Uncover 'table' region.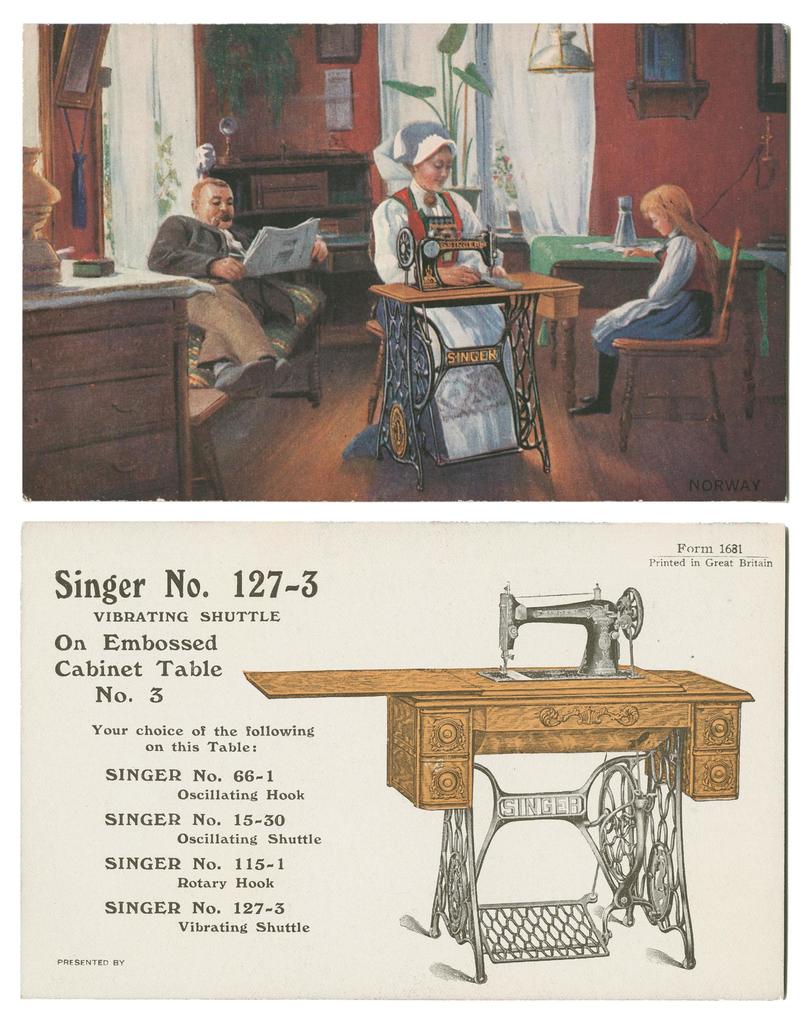
Uncovered: 345,675,727,970.
